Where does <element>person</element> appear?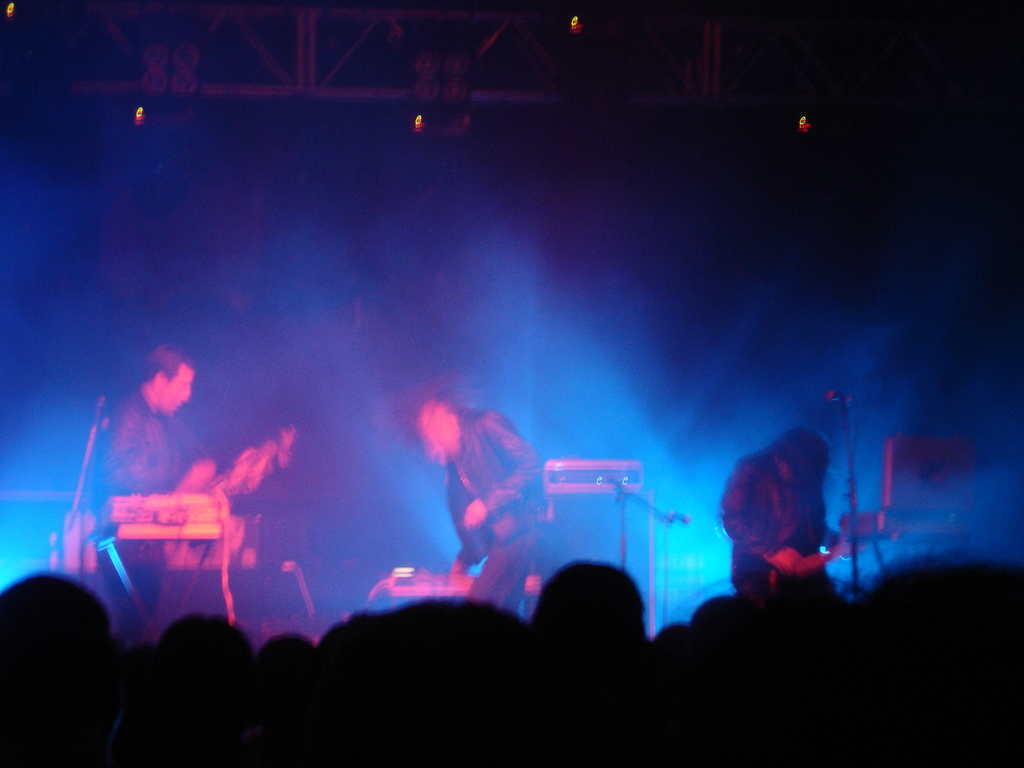
Appears at (left=712, top=428, right=880, bottom=586).
